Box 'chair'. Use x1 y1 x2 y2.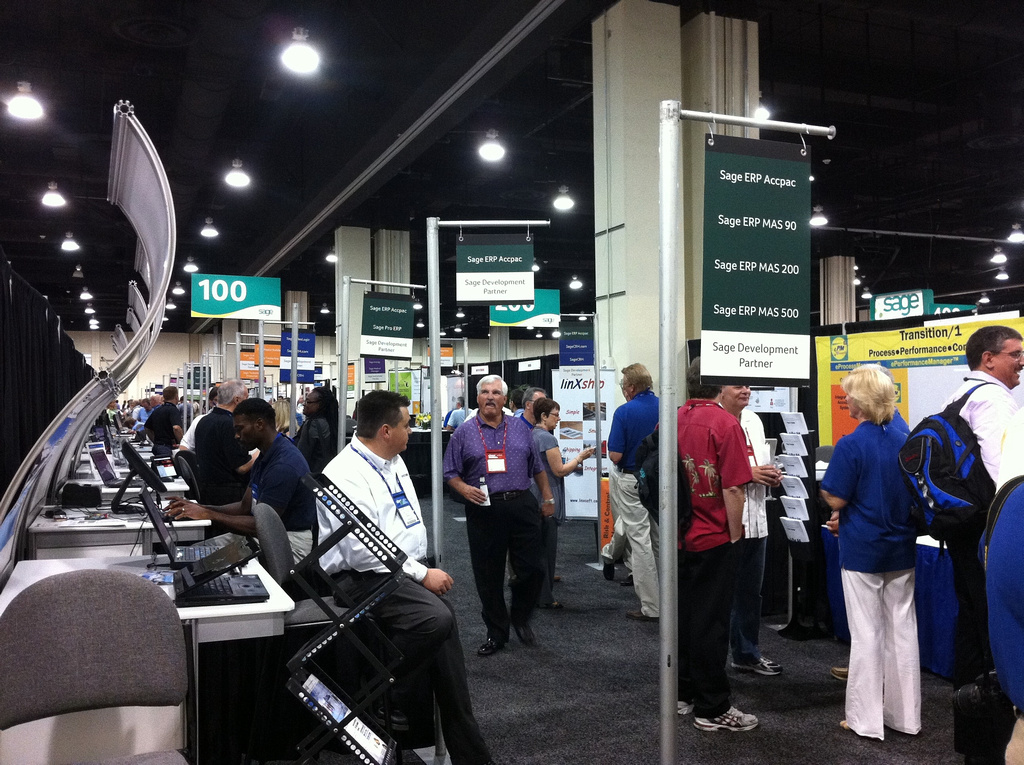
6 556 195 764.
